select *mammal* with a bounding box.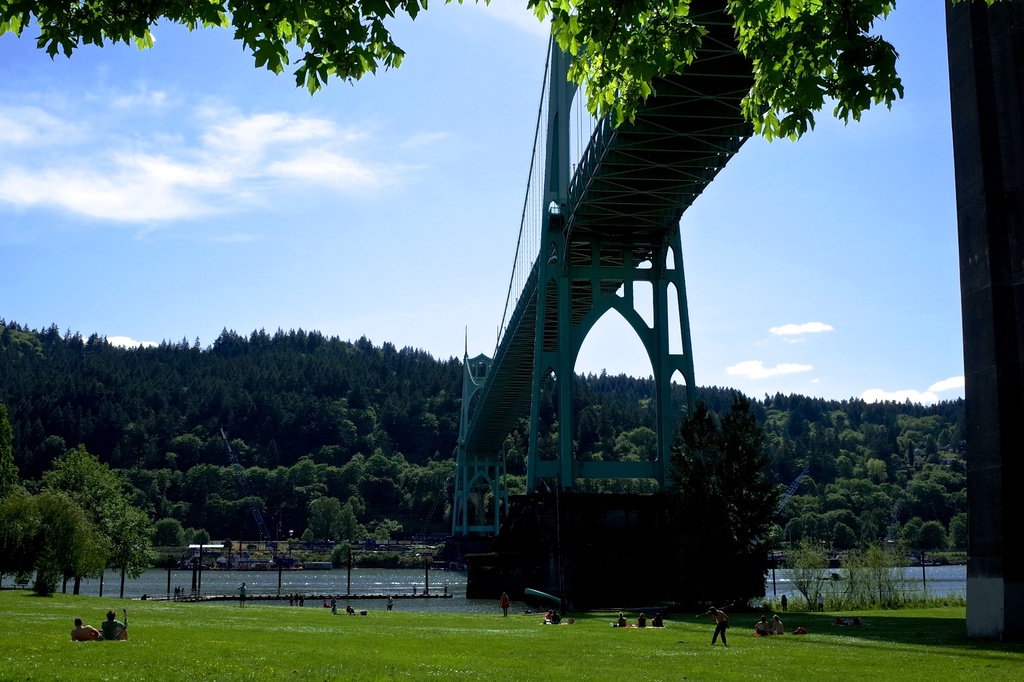
region(552, 612, 559, 623).
